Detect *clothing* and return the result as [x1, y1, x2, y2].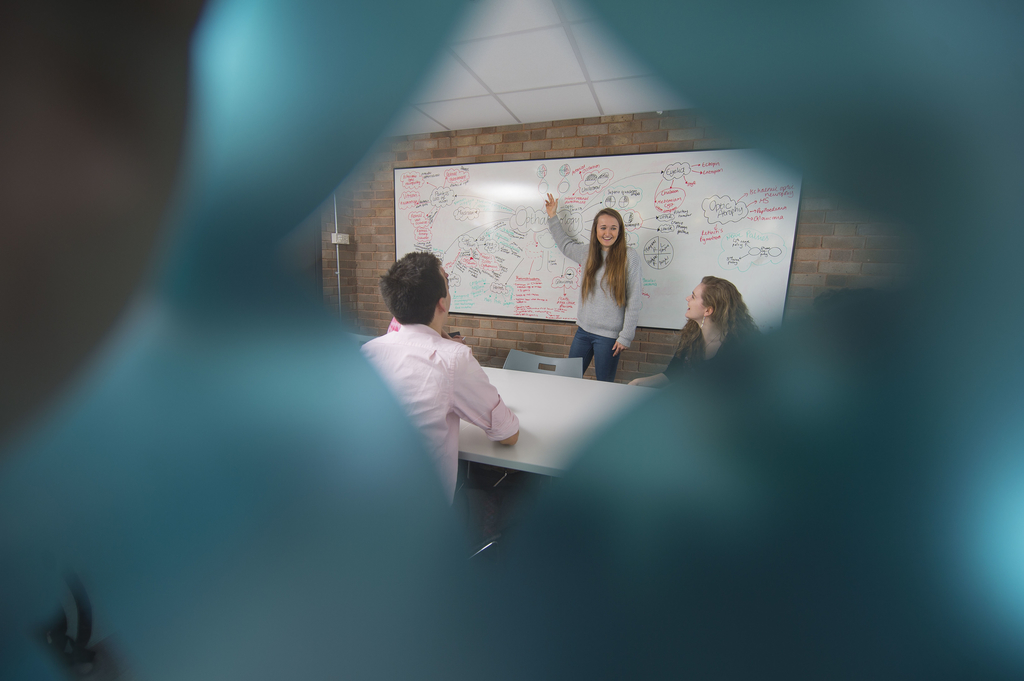
[662, 326, 738, 387].
